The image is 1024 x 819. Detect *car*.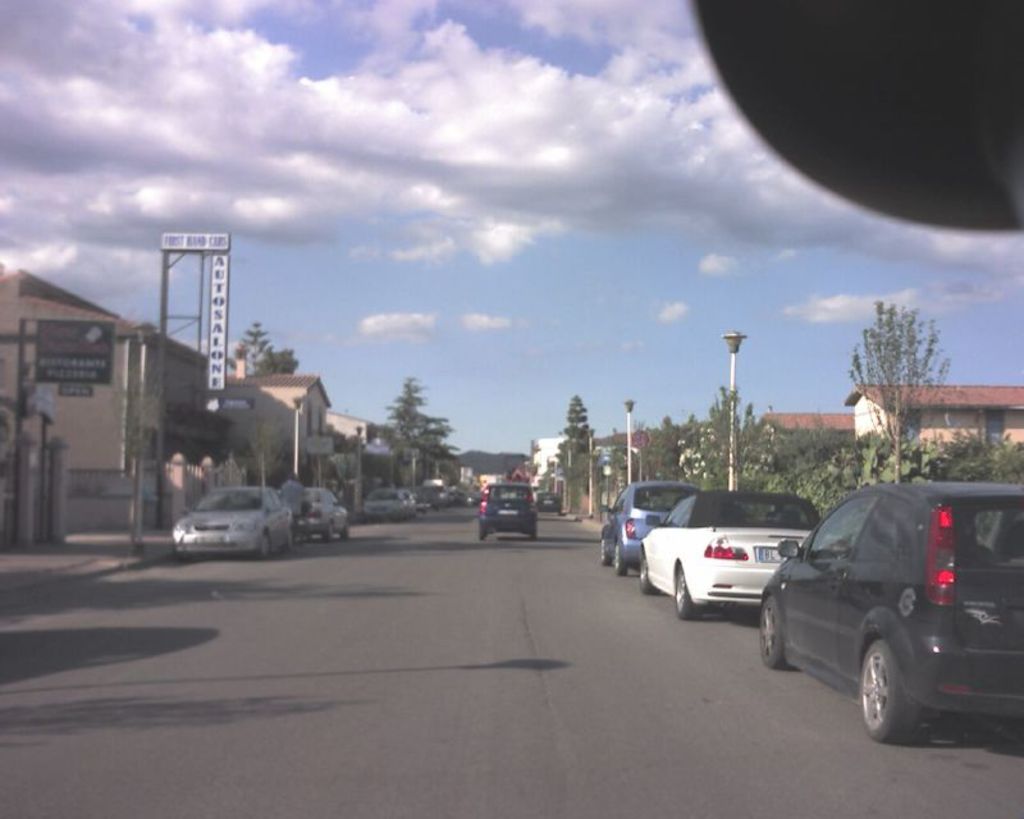
Detection: [759, 479, 1023, 742].
